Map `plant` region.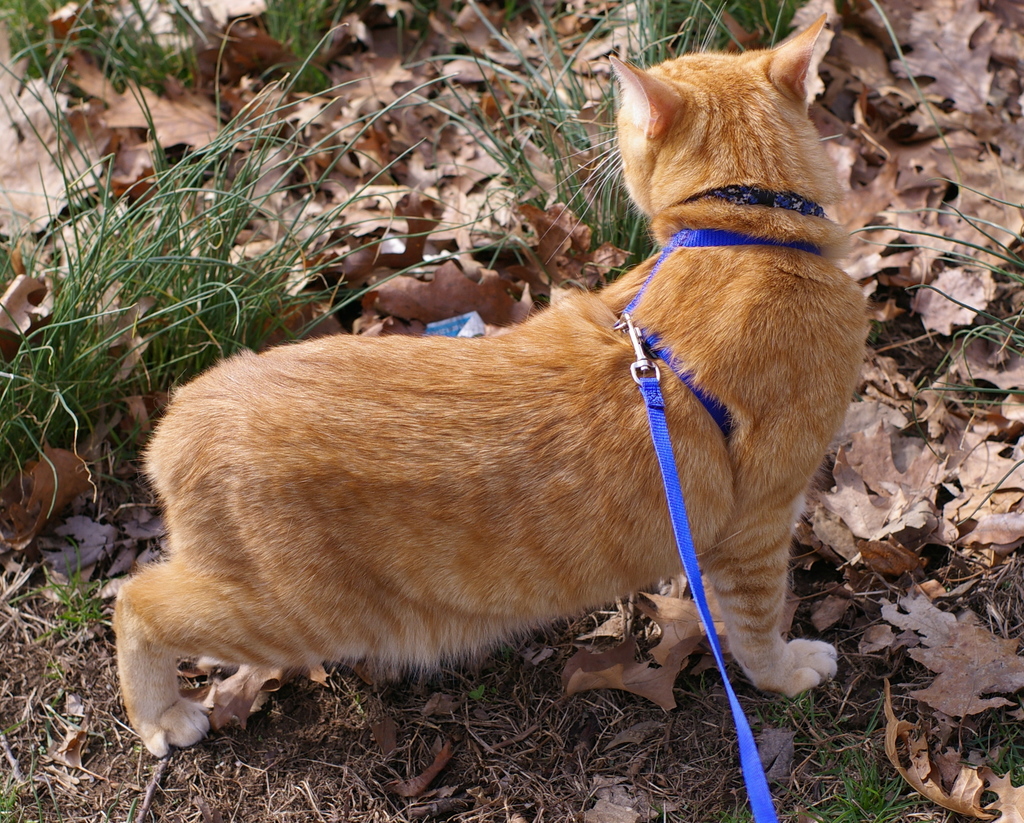
Mapped to rect(255, 0, 356, 109).
